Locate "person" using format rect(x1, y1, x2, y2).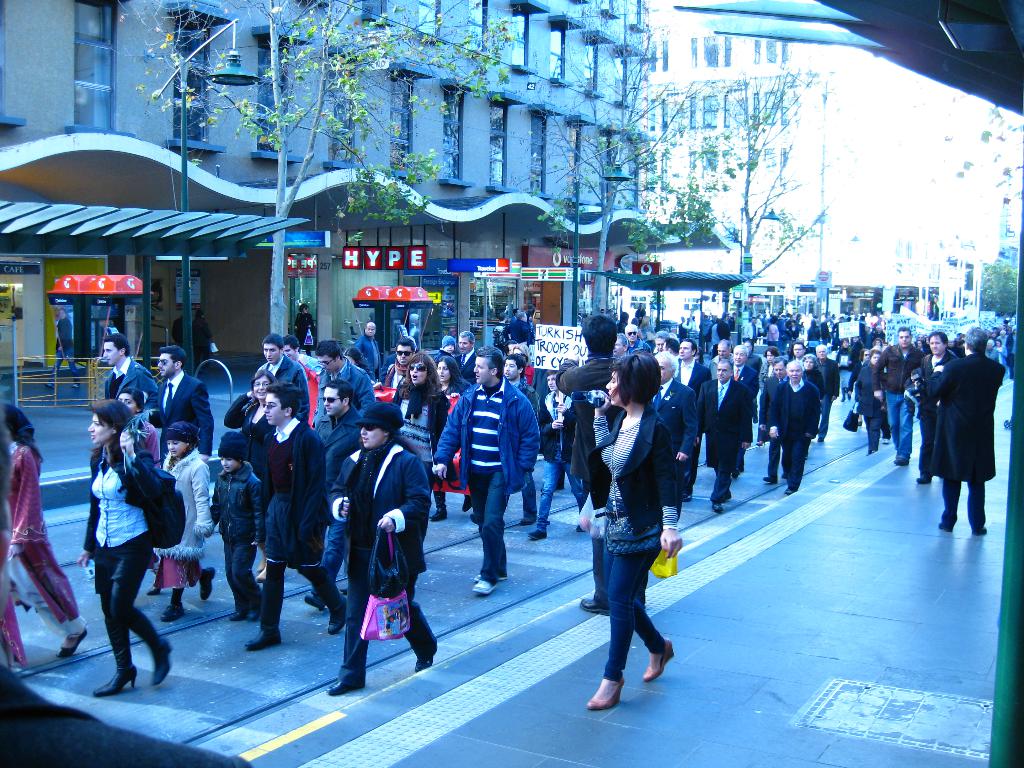
rect(188, 307, 213, 376).
